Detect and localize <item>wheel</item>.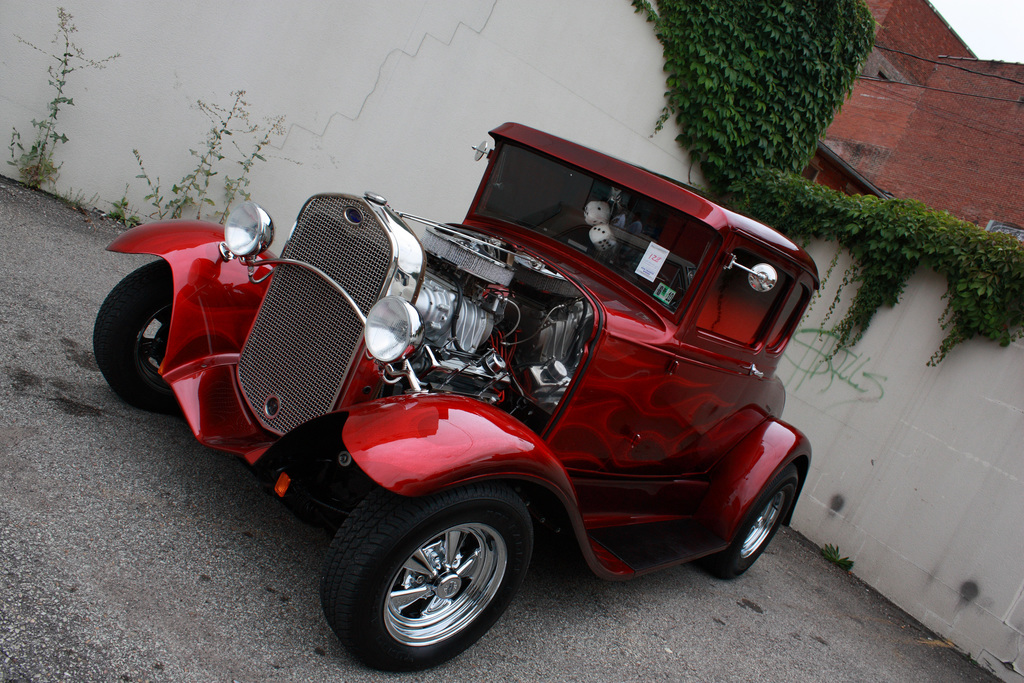
Localized at (x1=689, y1=469, x2=792, y2=579).
